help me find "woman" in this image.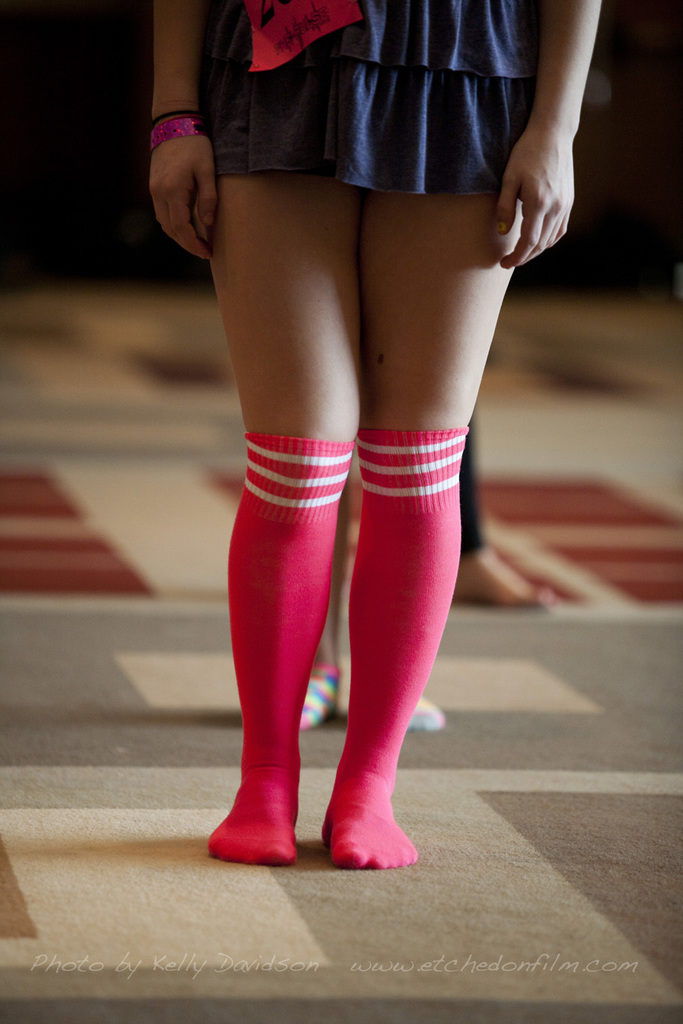
Found it: region(151, 0, 591, 881).
